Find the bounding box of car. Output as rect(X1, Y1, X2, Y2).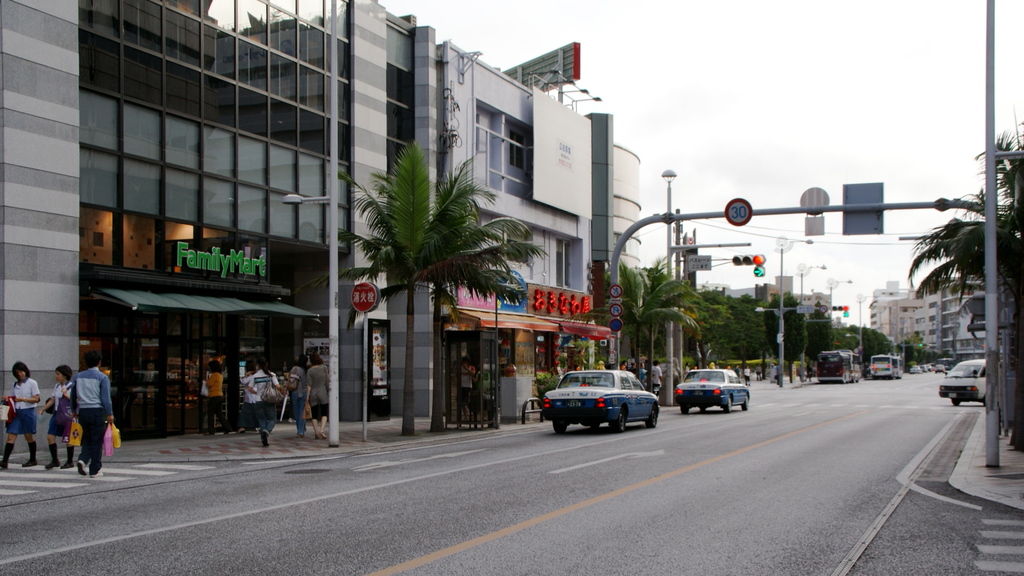
rect(535, 366, 659, 428).
